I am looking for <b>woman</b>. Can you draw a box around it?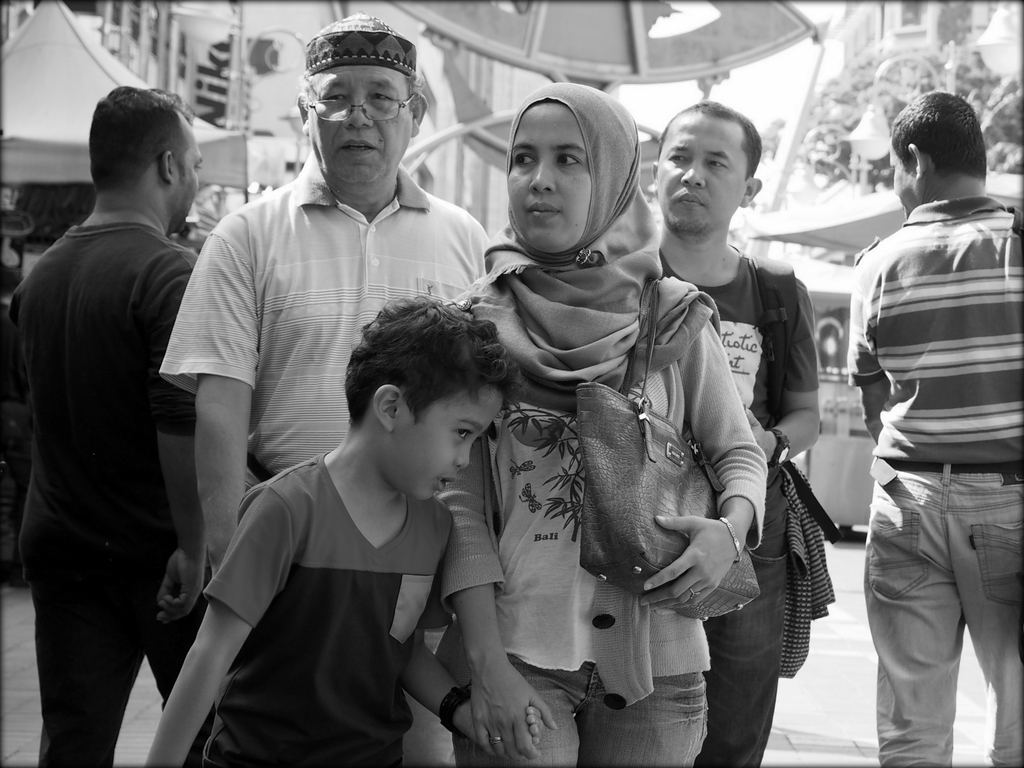
Sure, the bounding box is 182,286,488,767.
